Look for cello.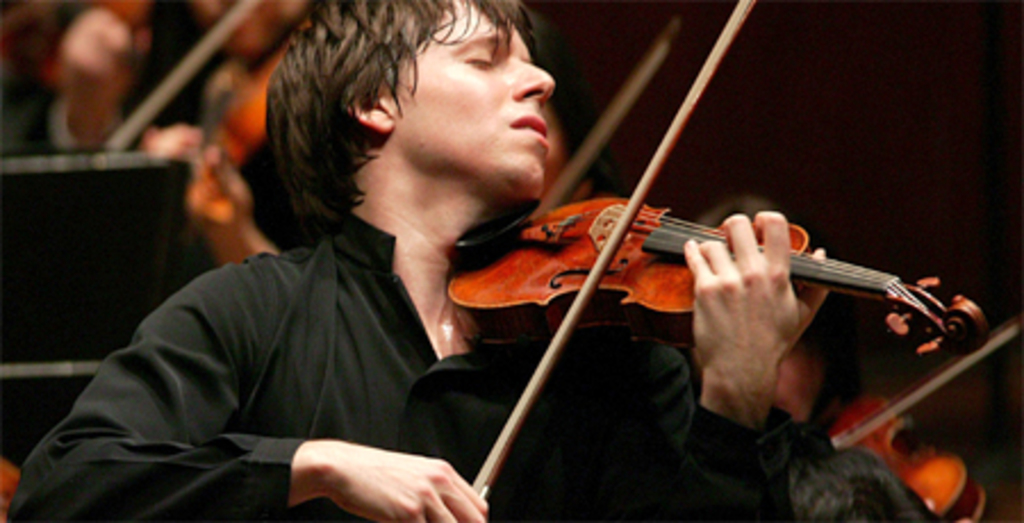
Found: (x1=105, y1=0, x2=319, y2=236).
